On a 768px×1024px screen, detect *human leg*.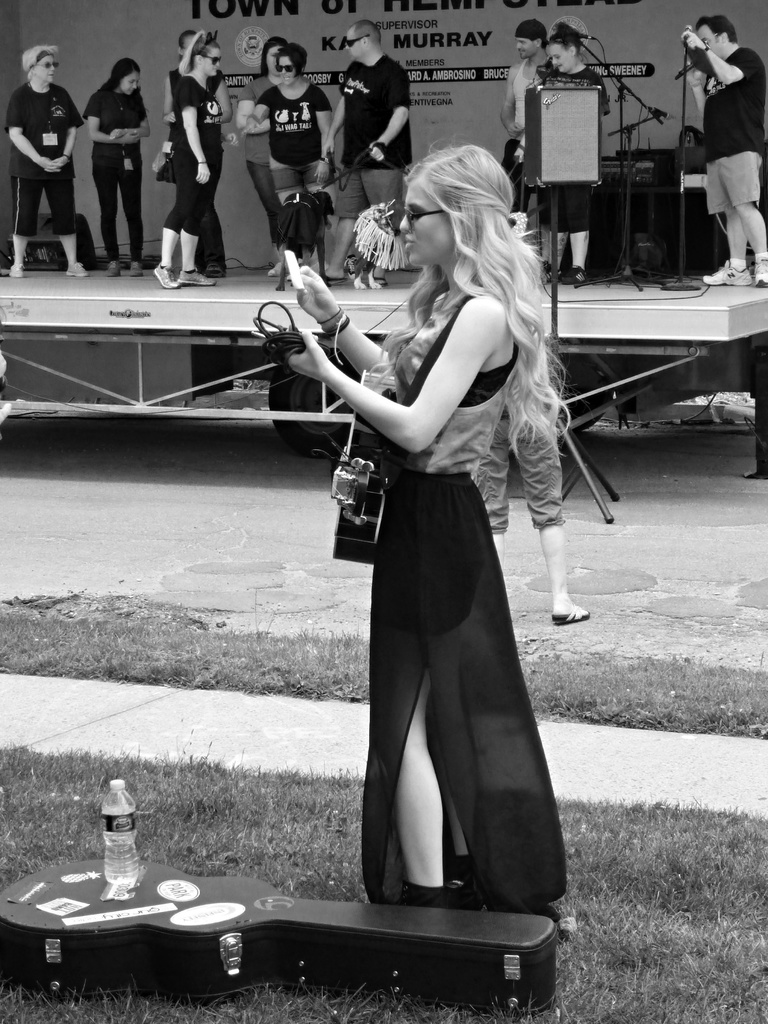
(left=56, top=158, right=90, bottom=285).
